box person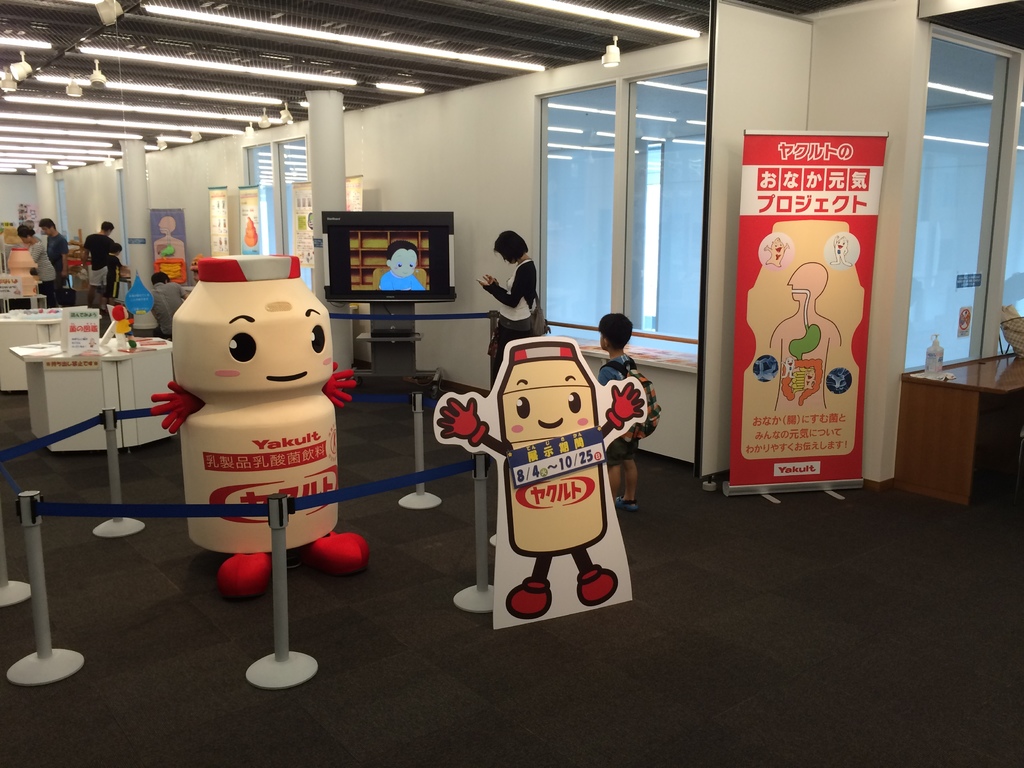
crop(111, 301, 140, 351)
